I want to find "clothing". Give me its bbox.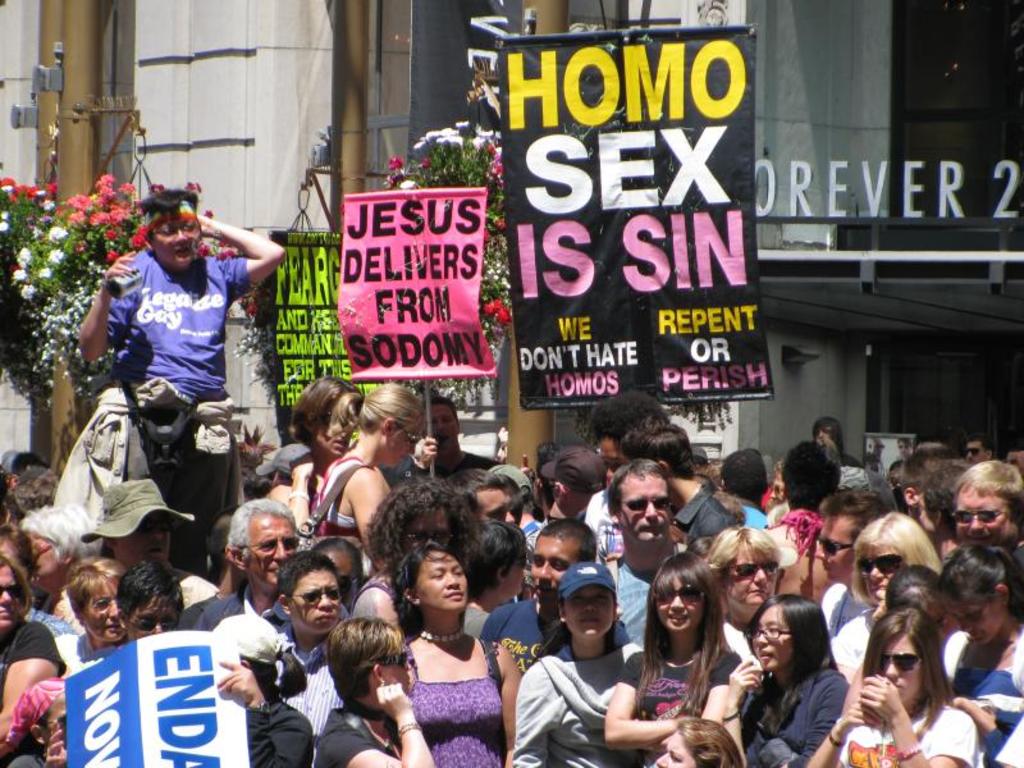
{"left": 581, "top": 481, "right": 618, "bottom": 543}.
